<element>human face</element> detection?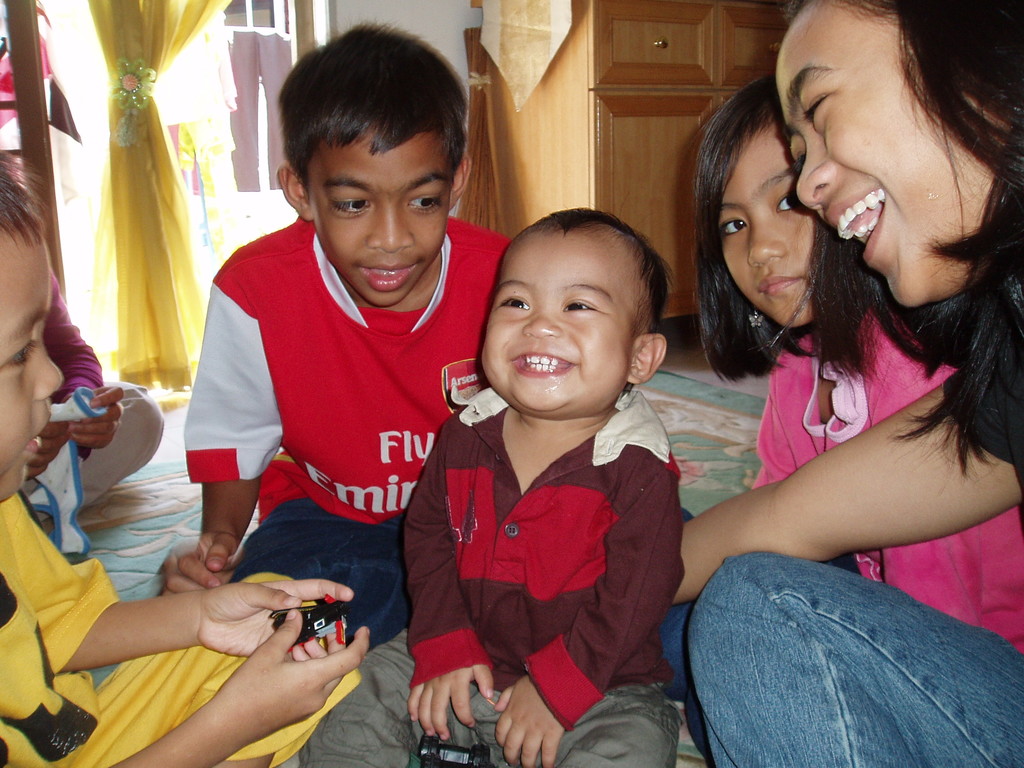
detection(789, 19, 979, 315)
